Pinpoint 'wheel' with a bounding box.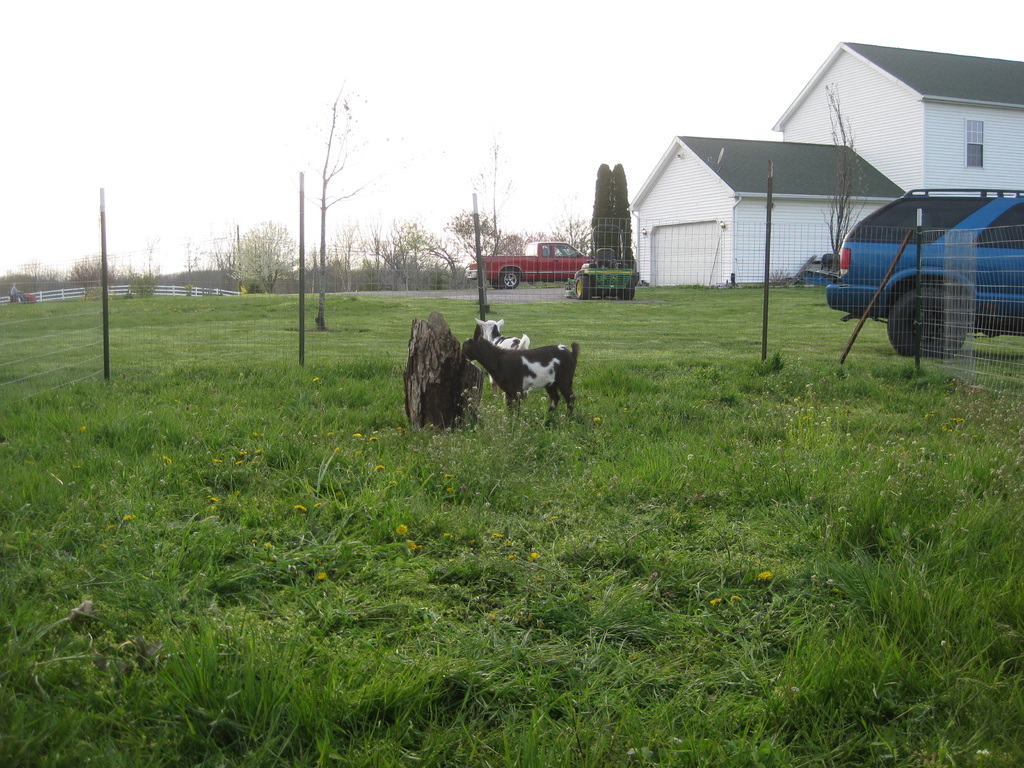
locate(886, 285, 970, 362).
